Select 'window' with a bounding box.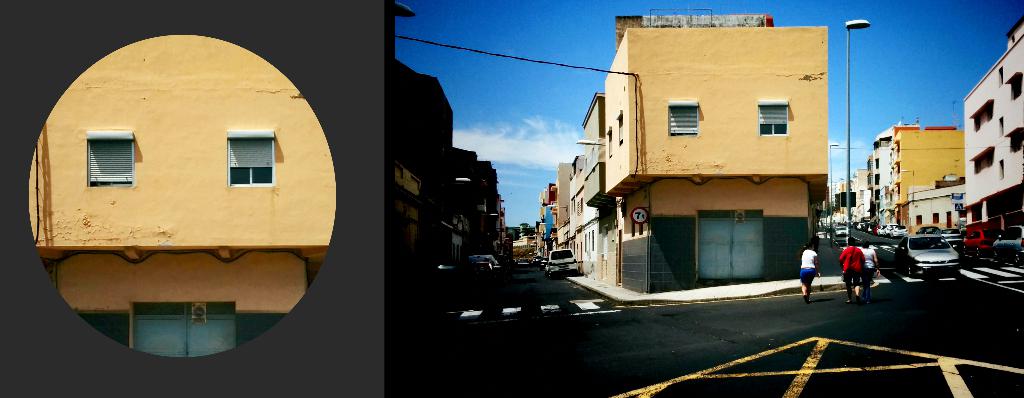
detection(1002, 129, 1023, 153).
